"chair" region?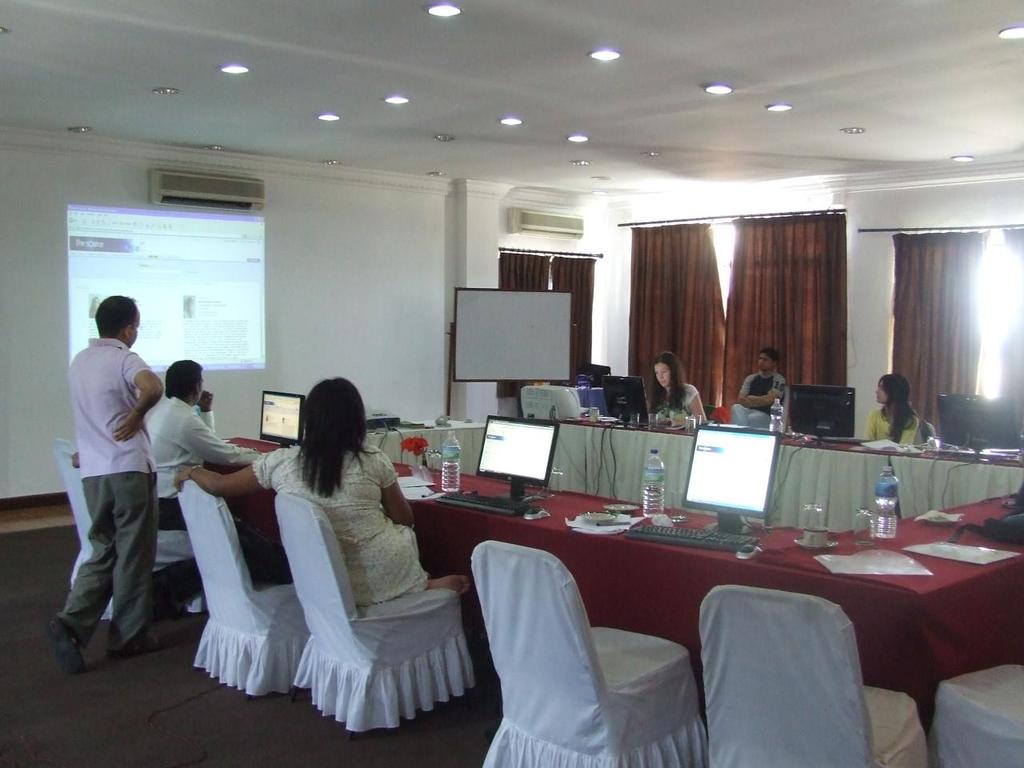
[926, 659, 1023, 767]
